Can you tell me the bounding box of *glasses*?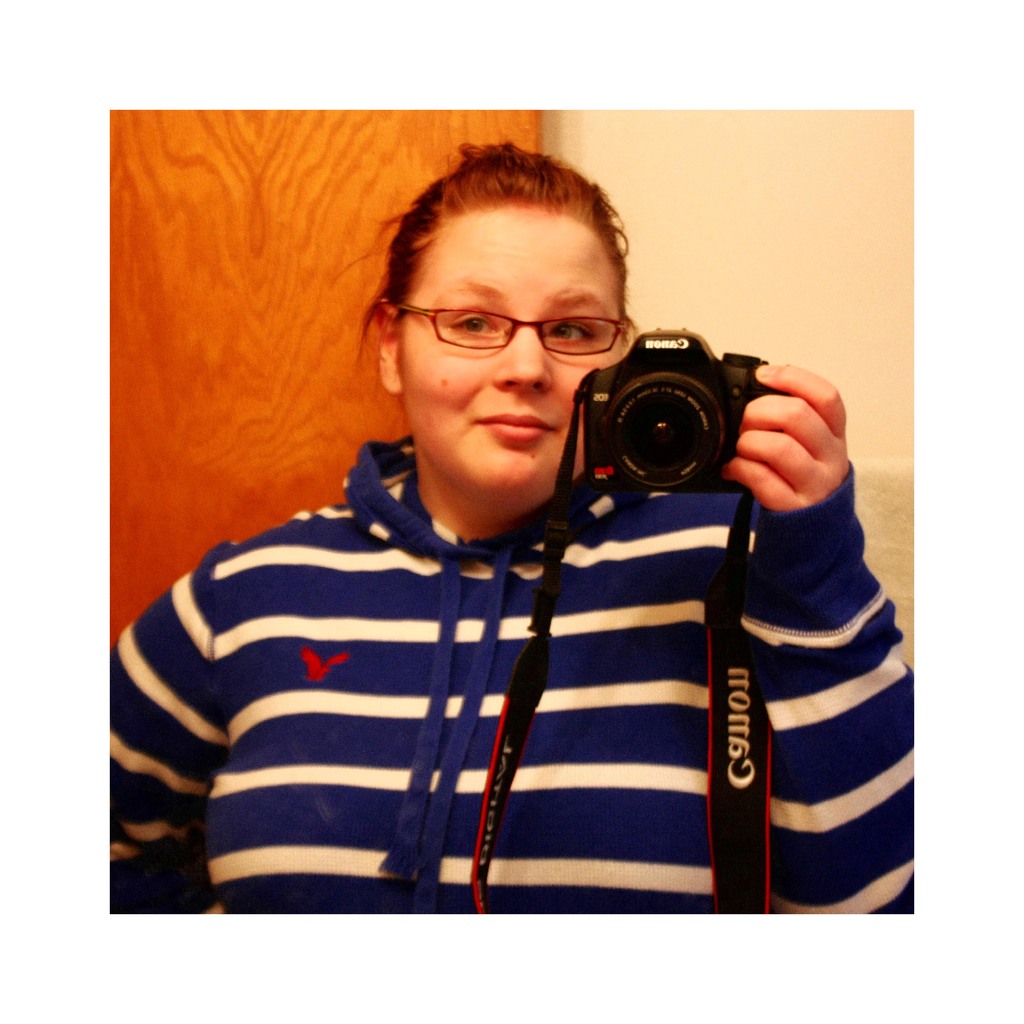
bbox(403, 292, 639, 360).
